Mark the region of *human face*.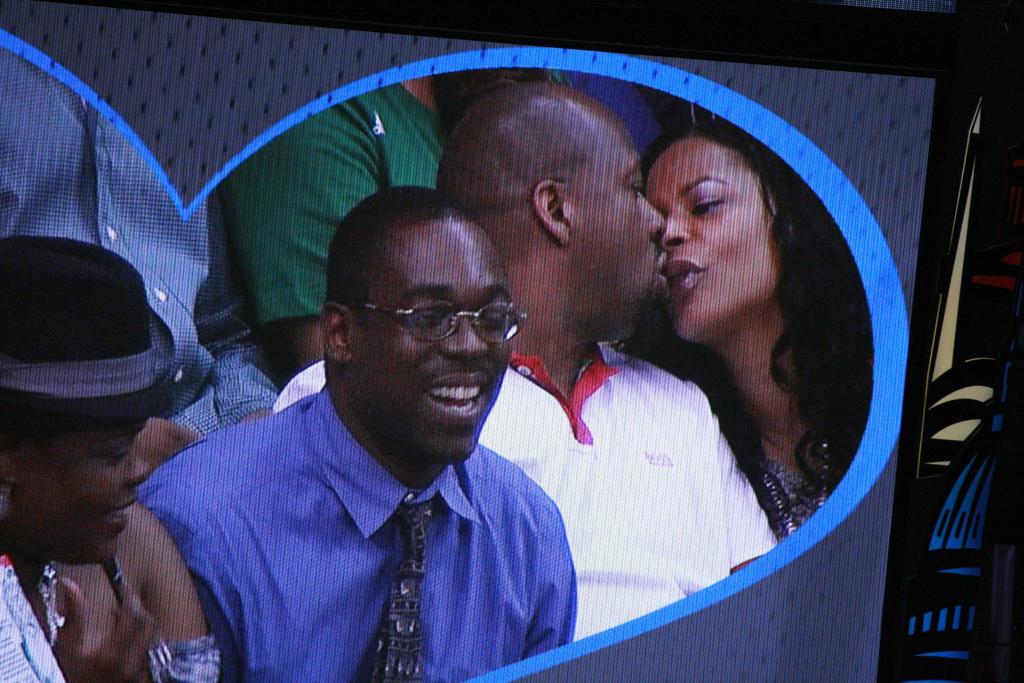
Region: <region>22, 429, 148, 566</region>.
